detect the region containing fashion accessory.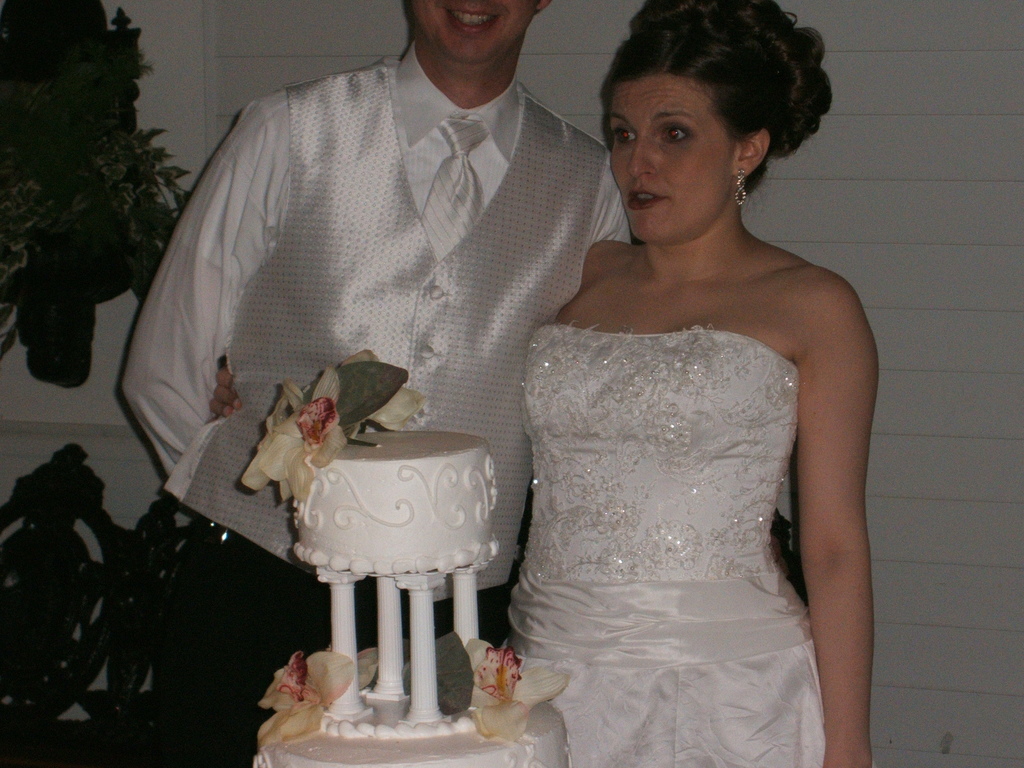
734:170:749:205.
